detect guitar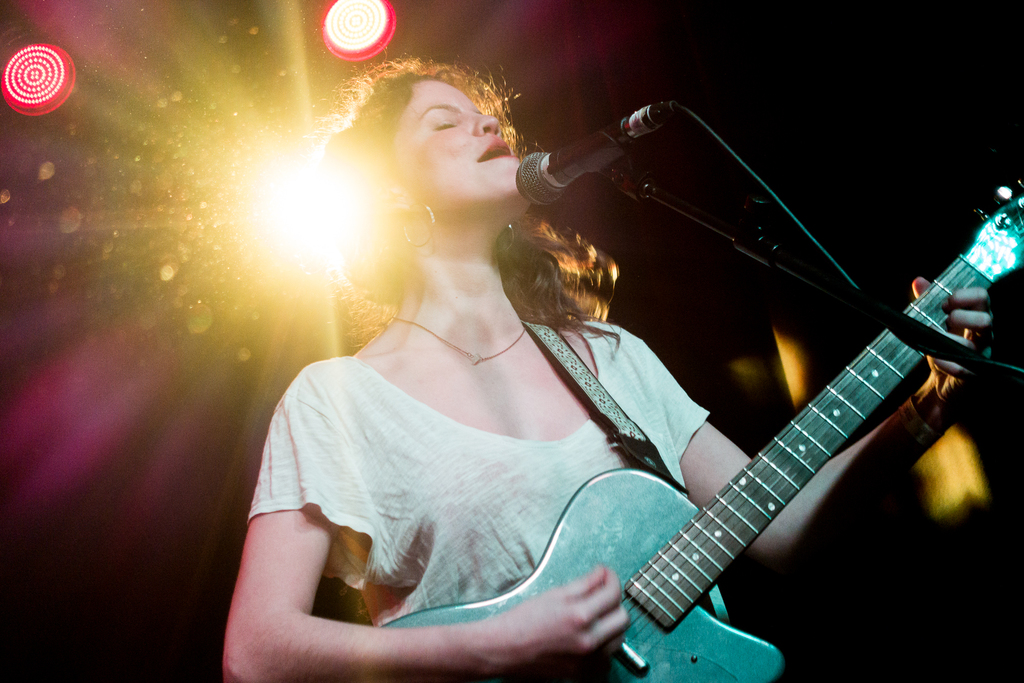
362,183,1023,682
